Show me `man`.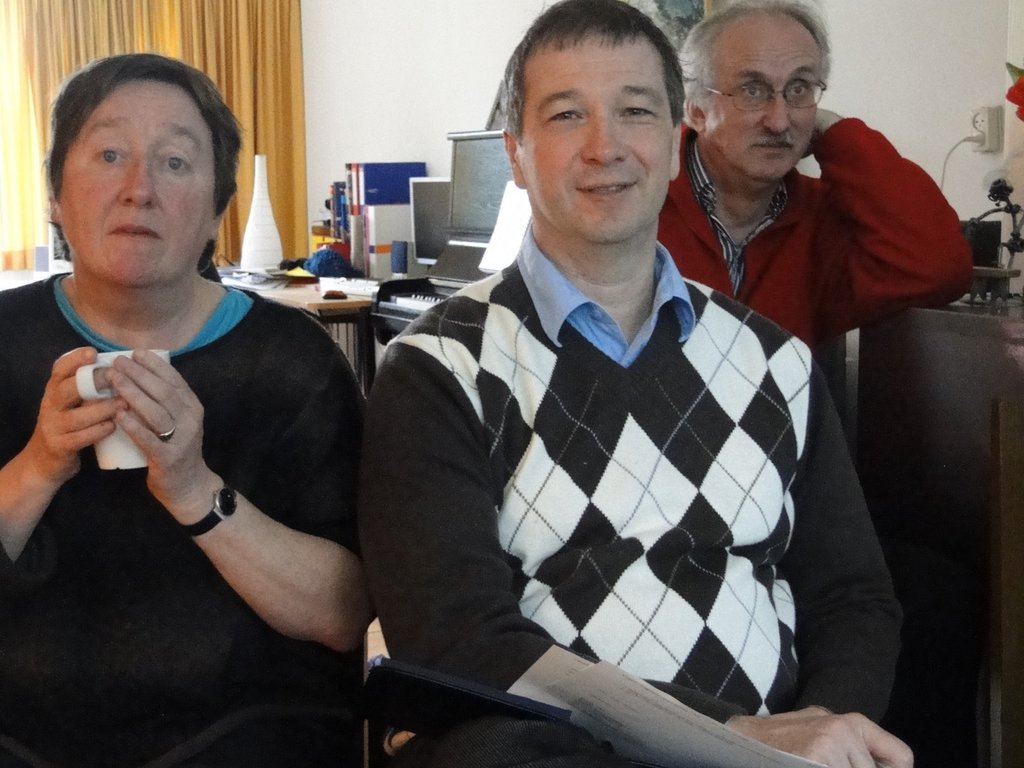
`man` is here: <region>655, 0, 980, 351</region>.
